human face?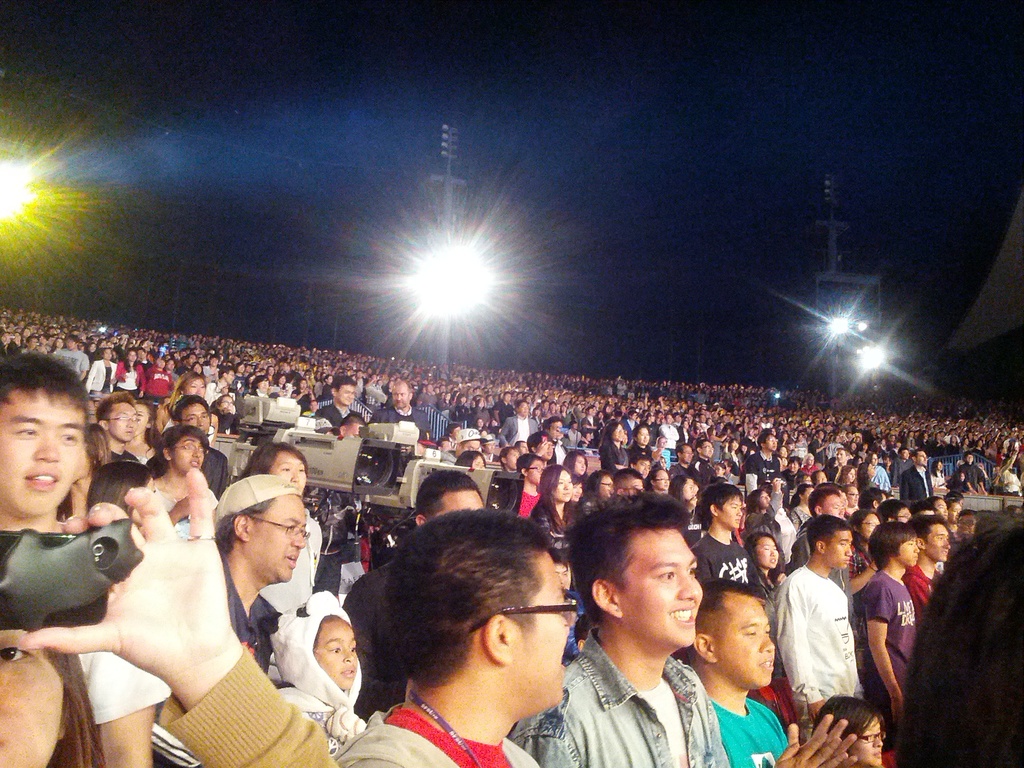
(621,478,644,504)
